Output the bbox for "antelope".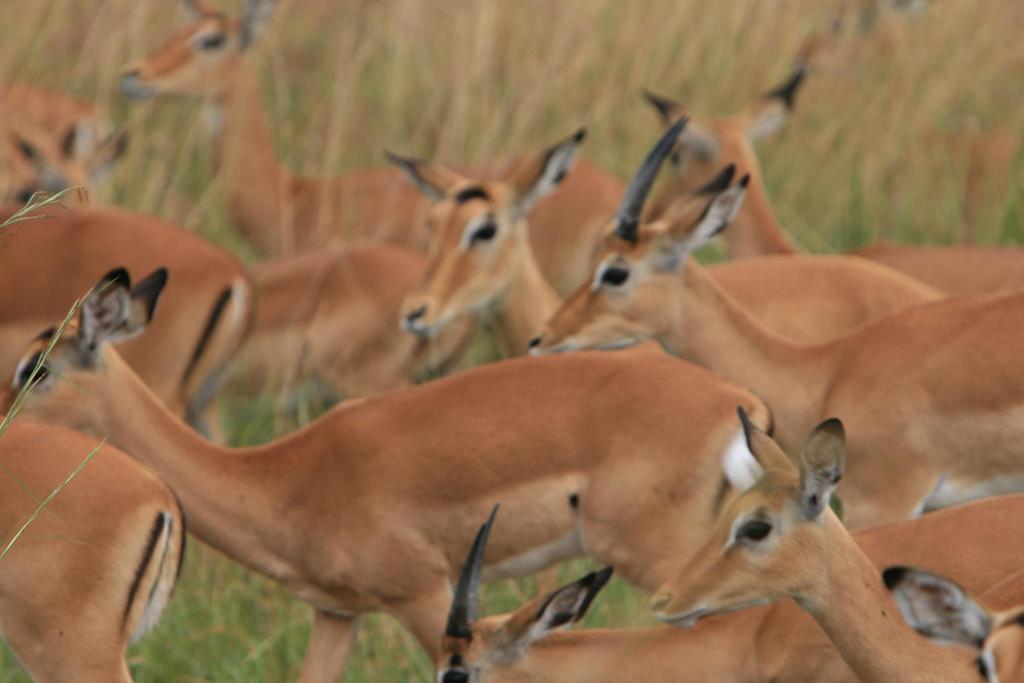
0 197 257 424.
